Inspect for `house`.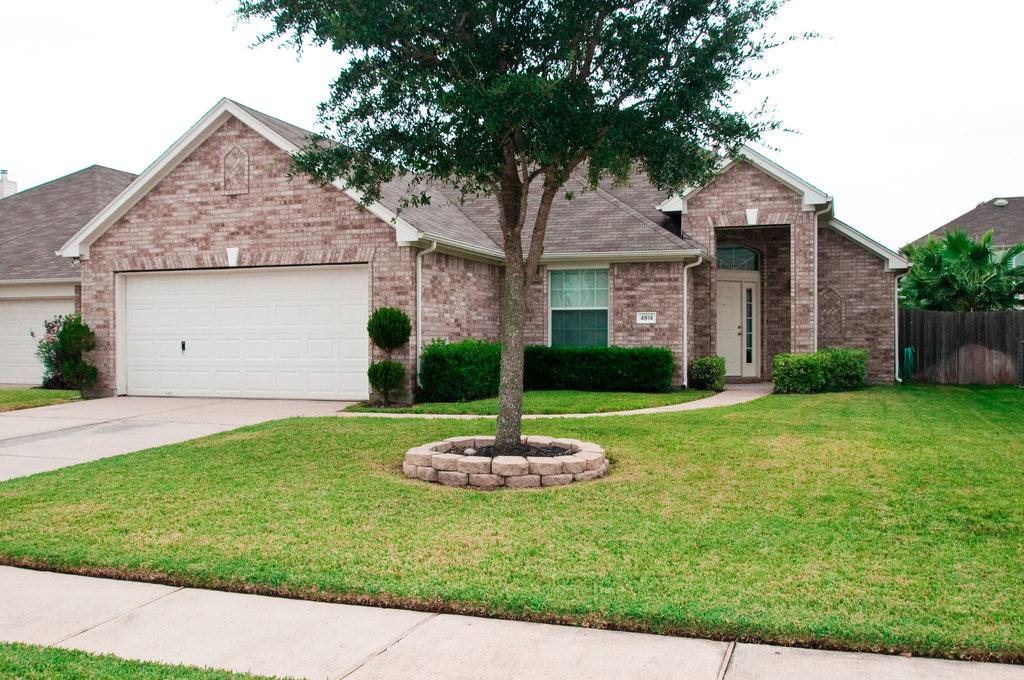
Inspection: <region>902, 196, 1023, 312</region>.
